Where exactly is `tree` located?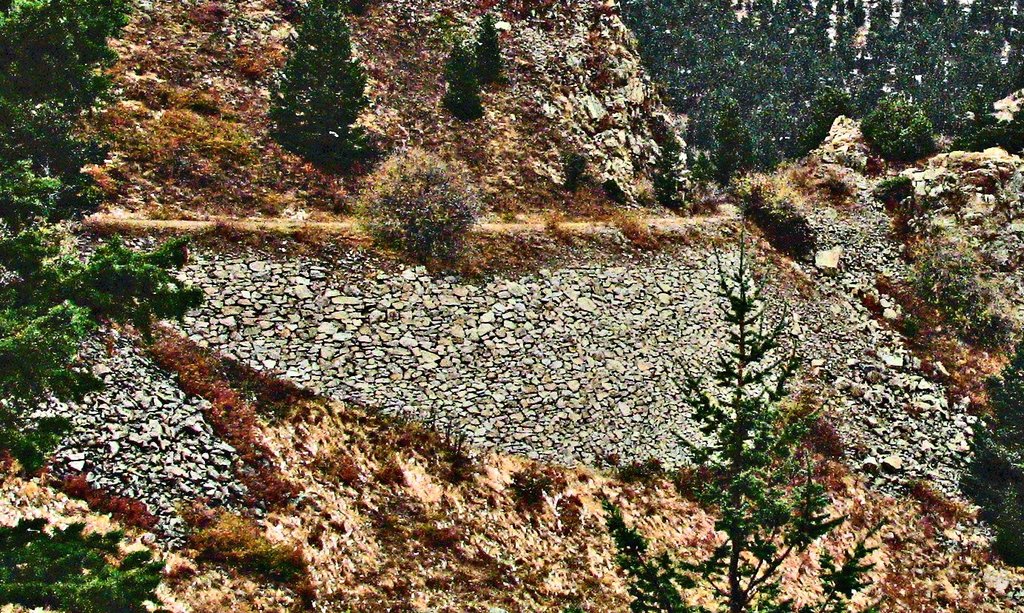
Its bounding box is 334, 123, 489, 256.
